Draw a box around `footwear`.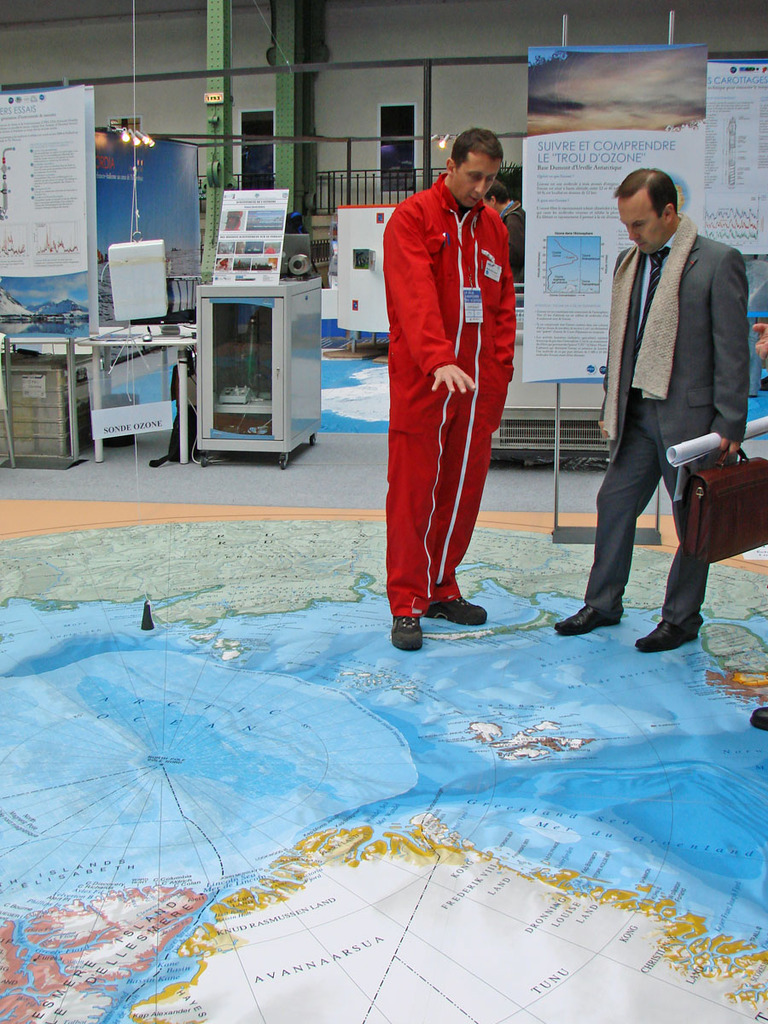
x1=751, y1=706, x2=767, y2=732.
